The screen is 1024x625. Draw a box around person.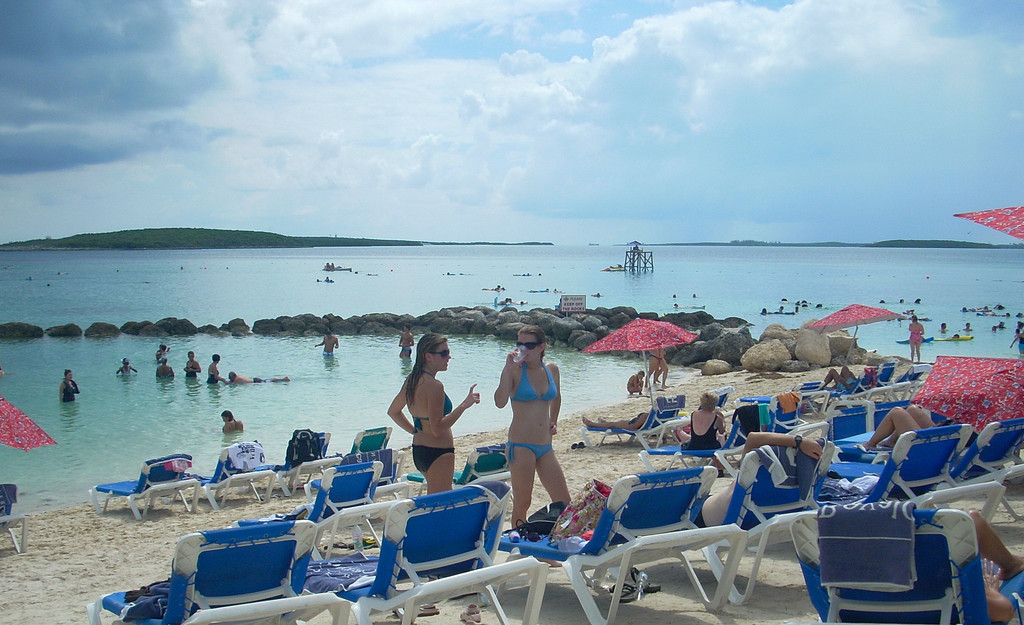
locate(204, 353, 226, 385).
